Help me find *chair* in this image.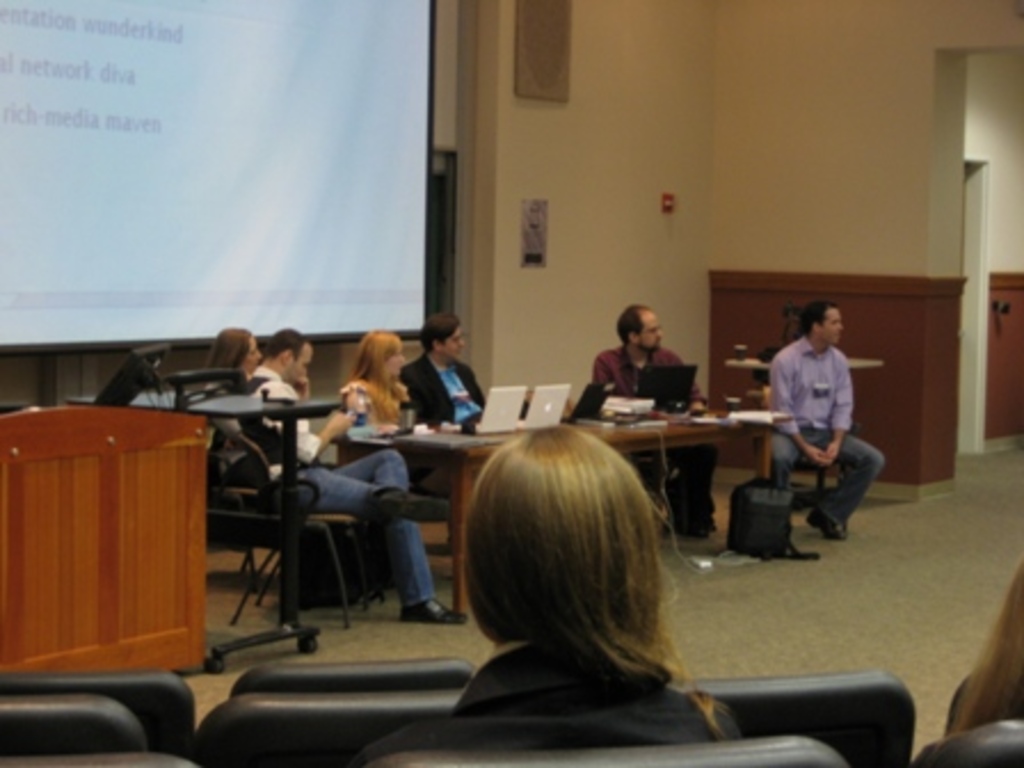
Found it: box(663, 661, 921, 766).
